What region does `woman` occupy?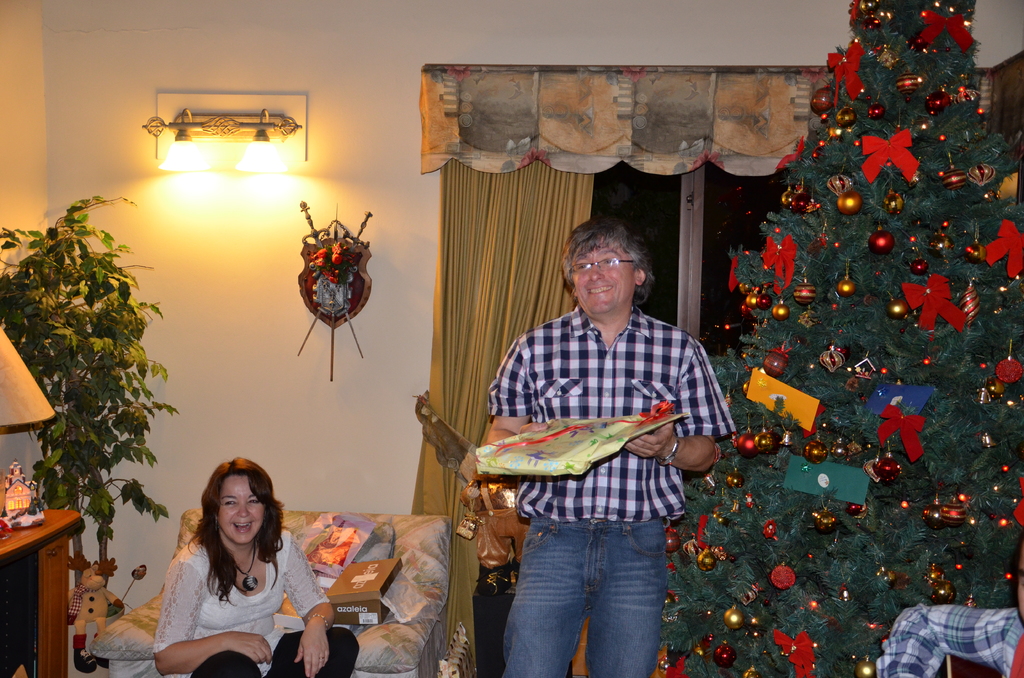
left=120, top=464, right=316, bottom=663.
